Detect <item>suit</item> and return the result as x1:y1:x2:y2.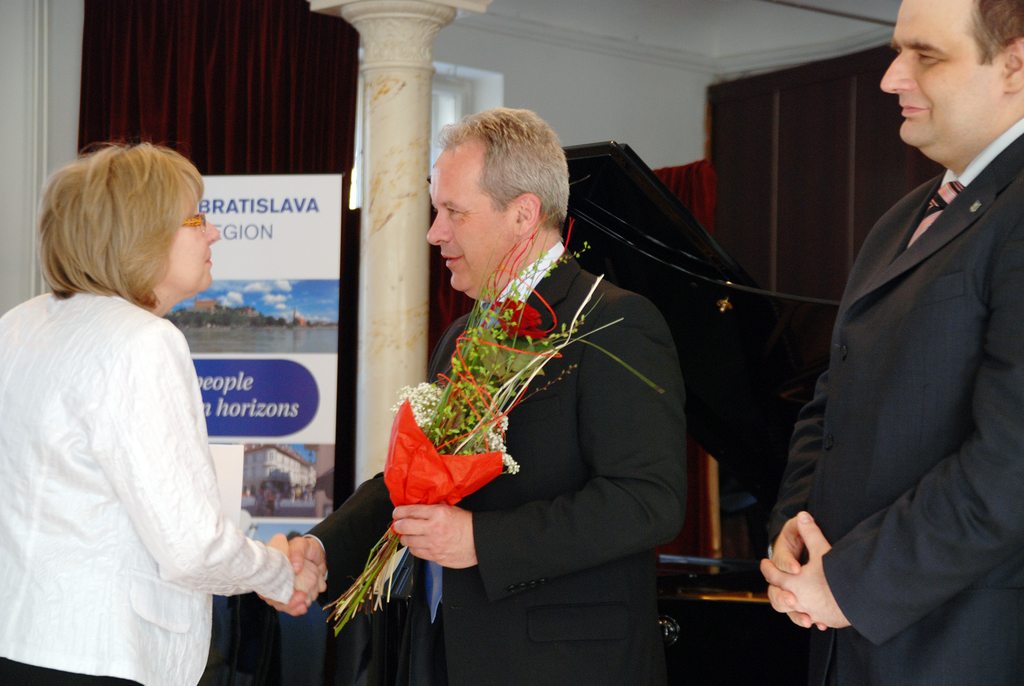
0:289:296:685.
